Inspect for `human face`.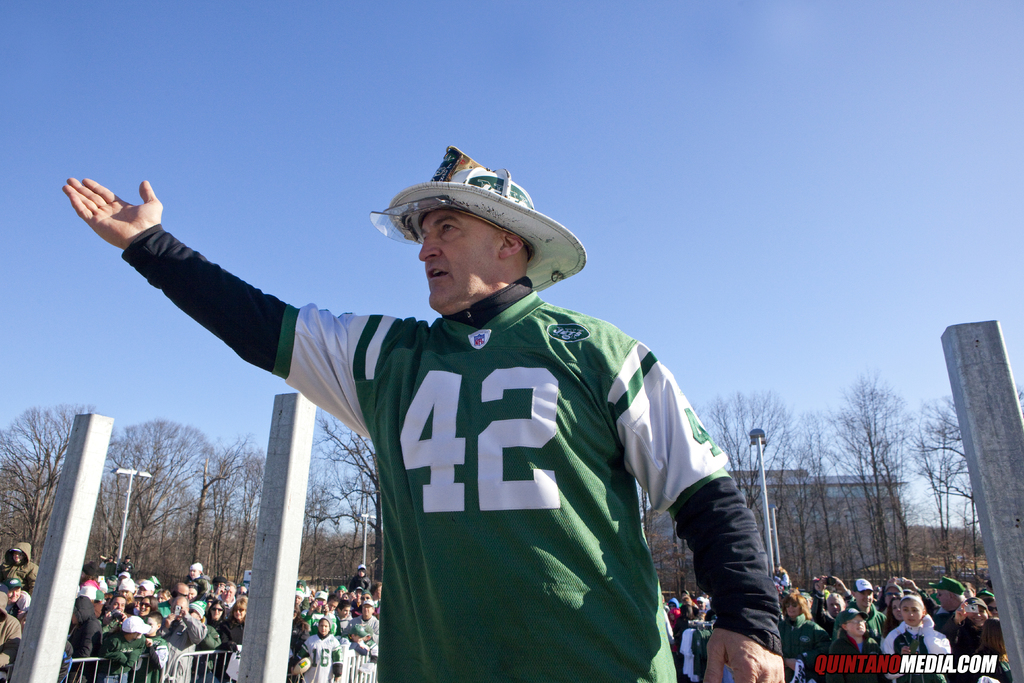
Inspection: 901,600,921,626.
